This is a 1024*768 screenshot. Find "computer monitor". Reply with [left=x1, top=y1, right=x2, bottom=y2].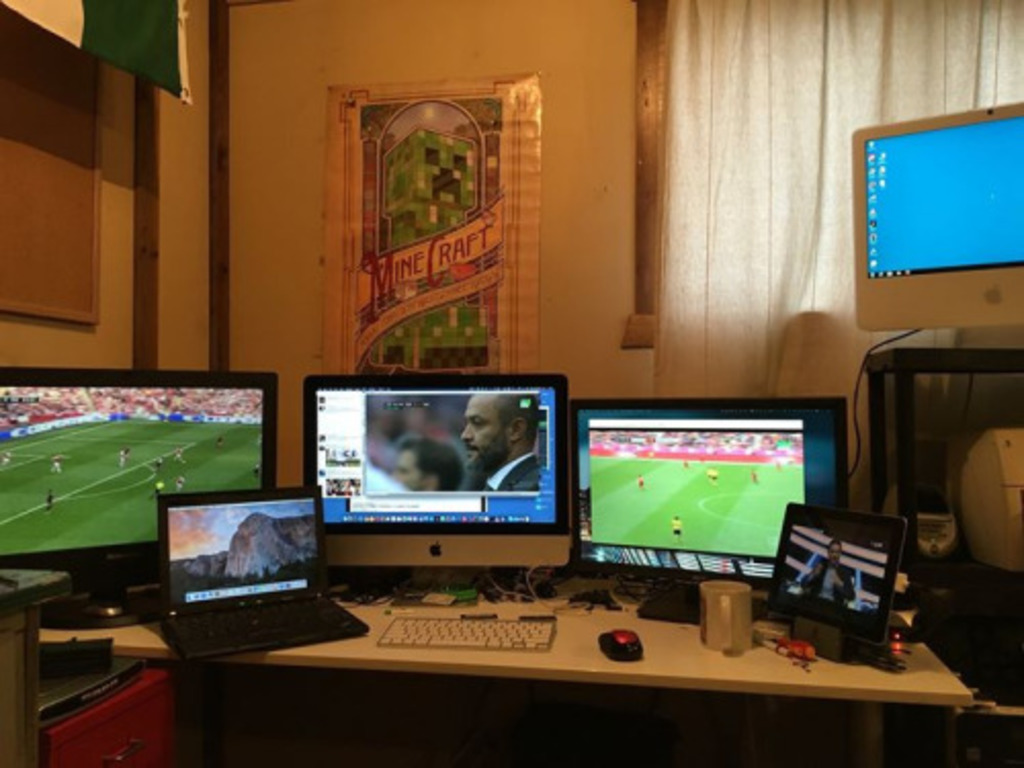
[left=850, top=102, right=1022, bottom=328].
